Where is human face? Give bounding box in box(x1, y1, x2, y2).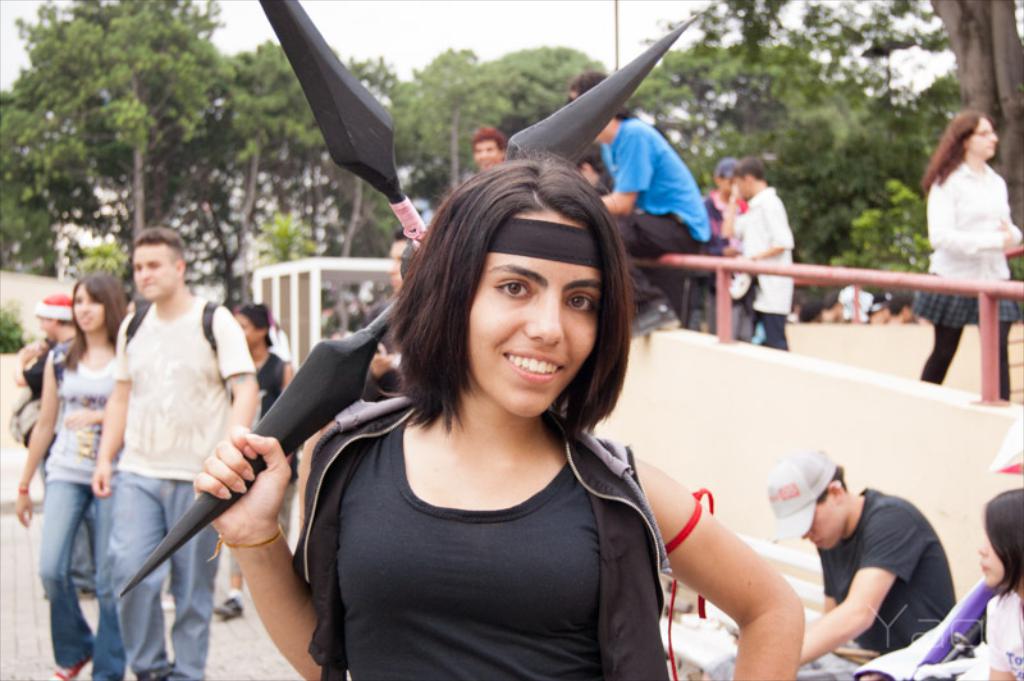
box(467, 210, 599, 419).
